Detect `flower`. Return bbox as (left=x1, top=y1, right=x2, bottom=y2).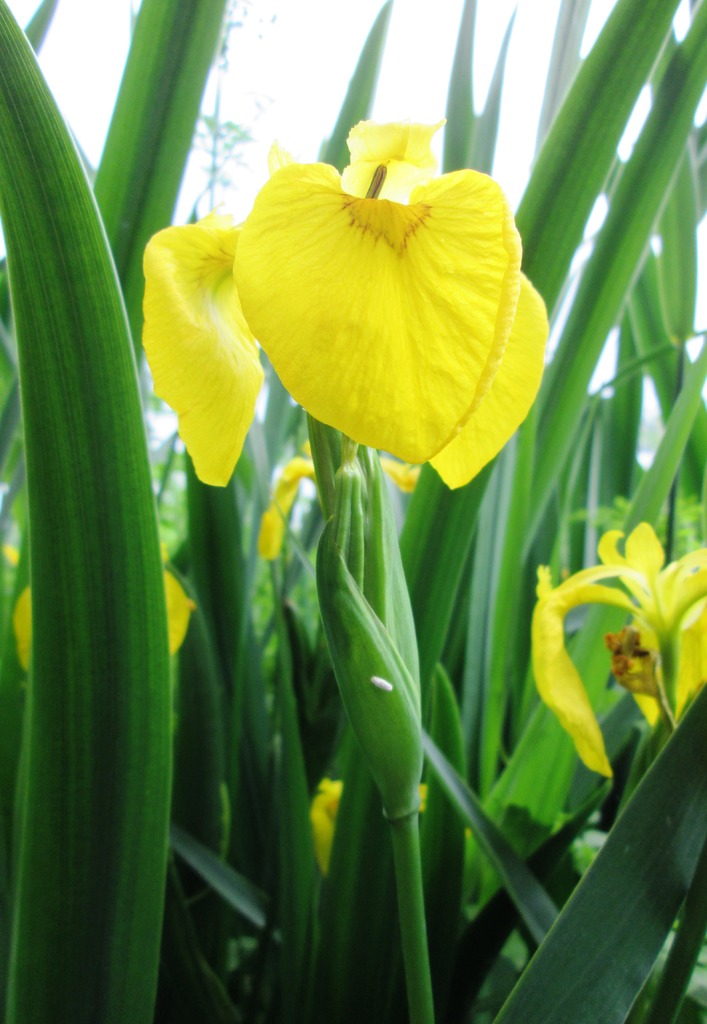
(left=133, top=118, right=578, bottom=482).
